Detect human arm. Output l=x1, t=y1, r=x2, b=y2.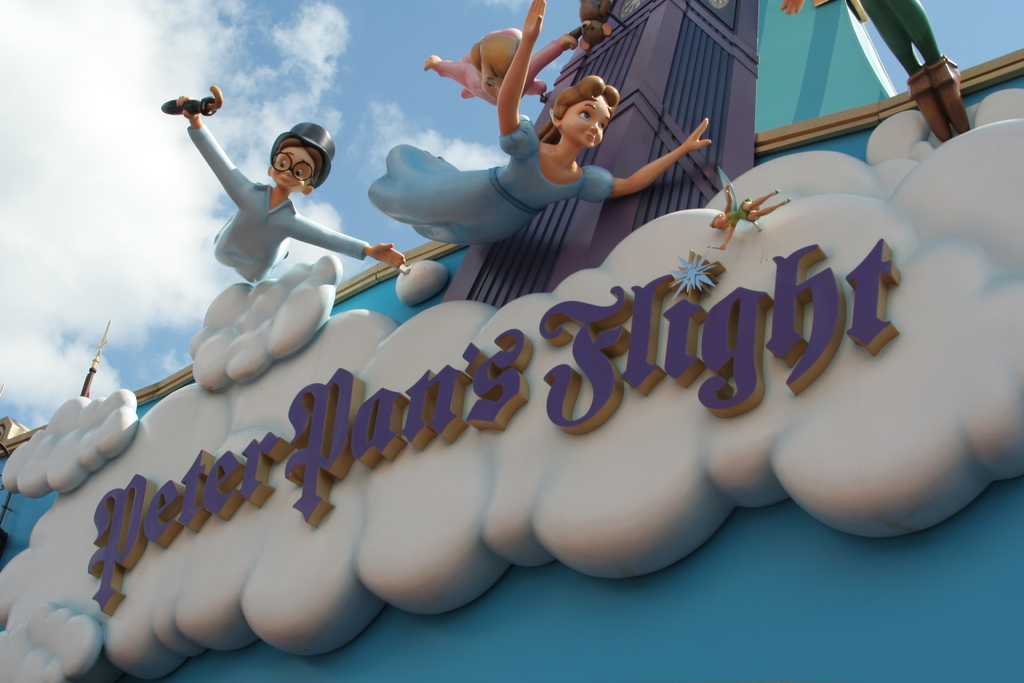
l=426, t=52, r=468, b=89.
